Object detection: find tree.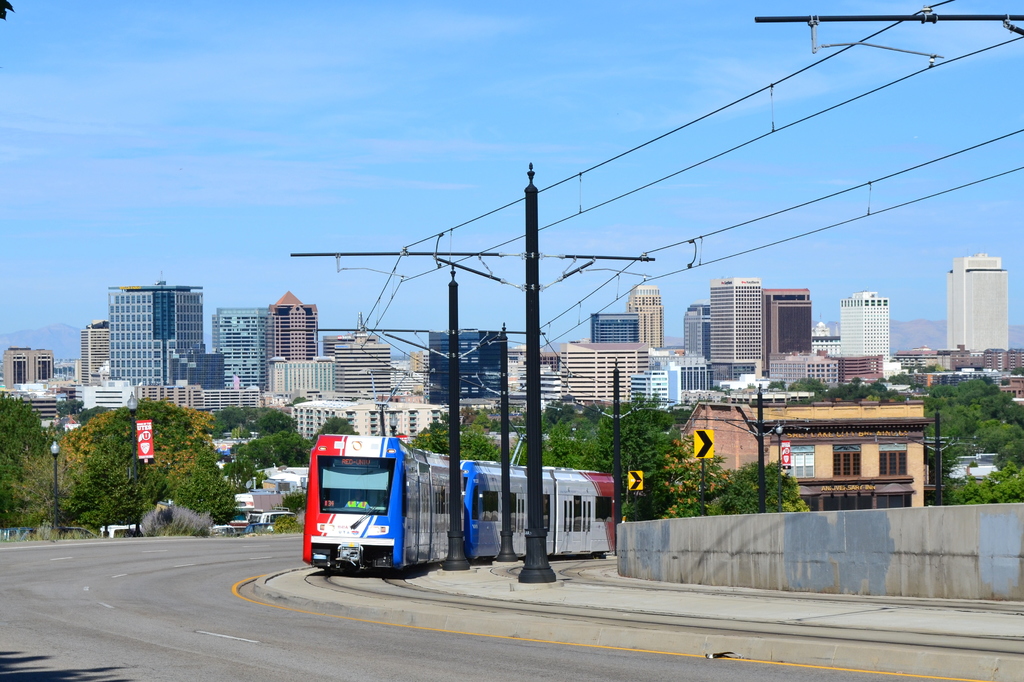
bbox(629, 450, 715, 521).
